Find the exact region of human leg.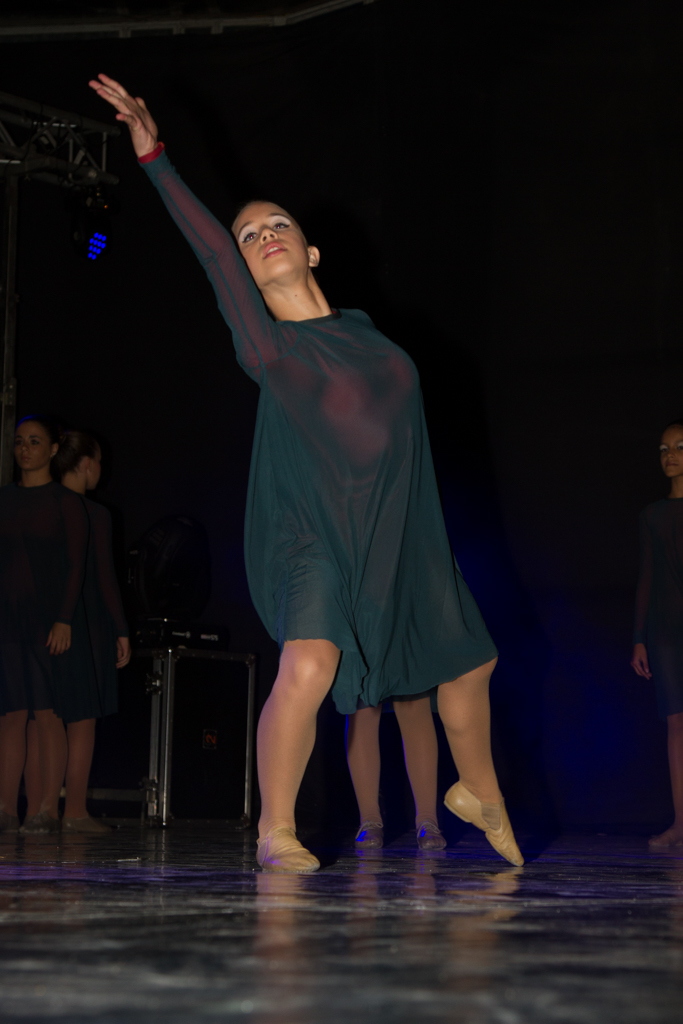
Exact region: box=[0, 707, 36, 837].
